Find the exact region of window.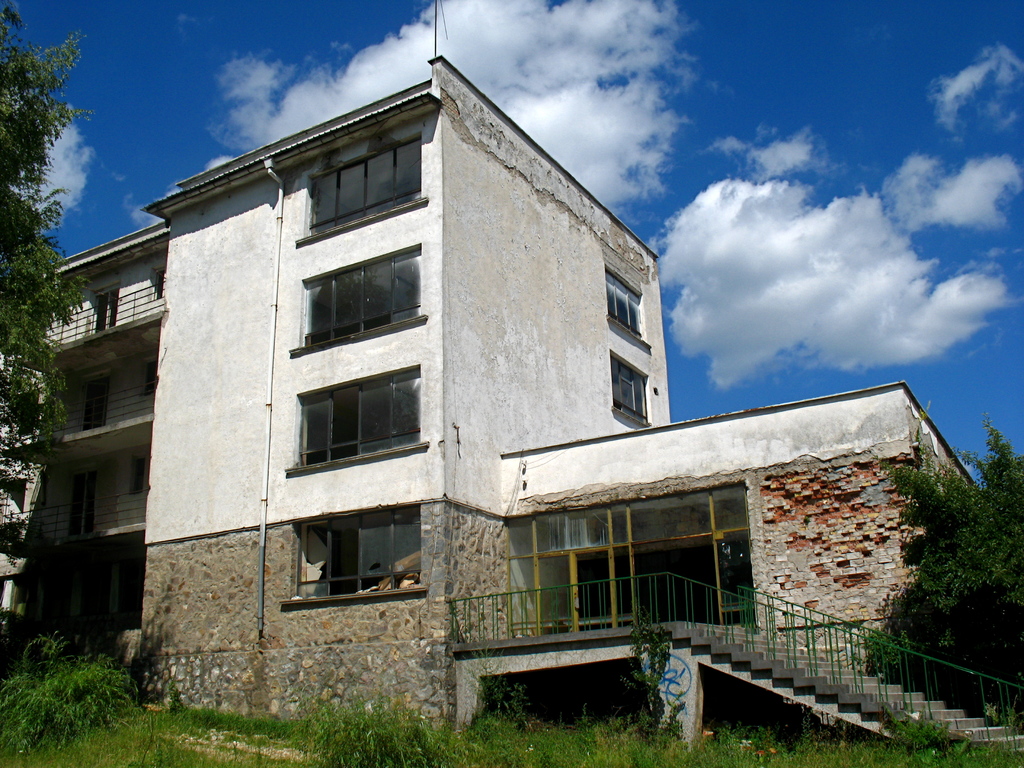
Exact region: l=289, t=140, r=429, b=246.
